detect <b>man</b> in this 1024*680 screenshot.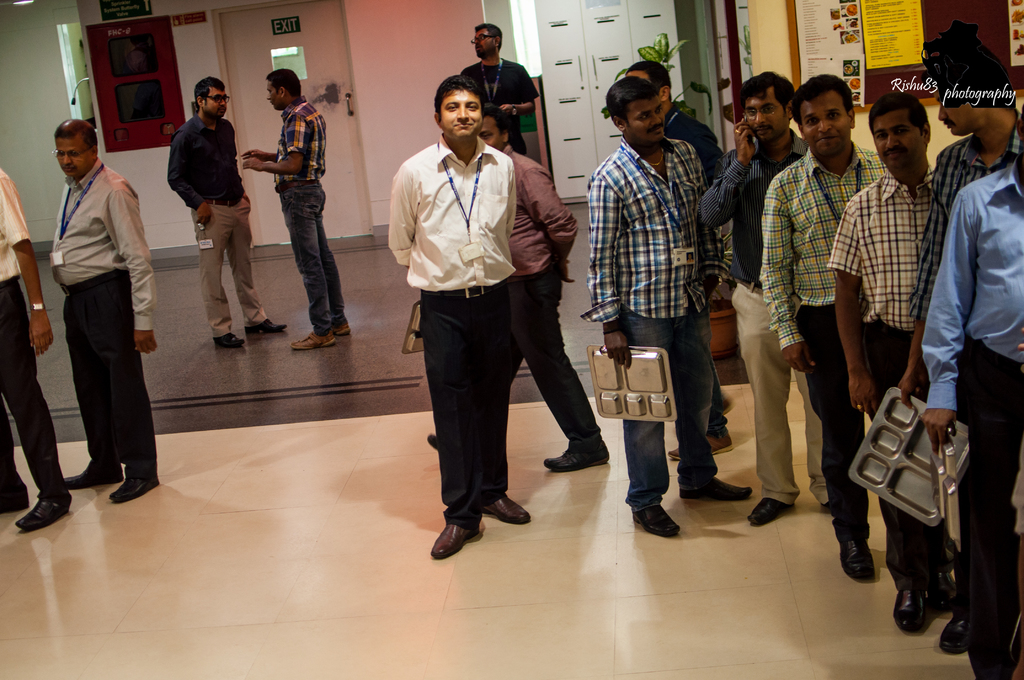
Detection: (43, 117, 157, 501).
